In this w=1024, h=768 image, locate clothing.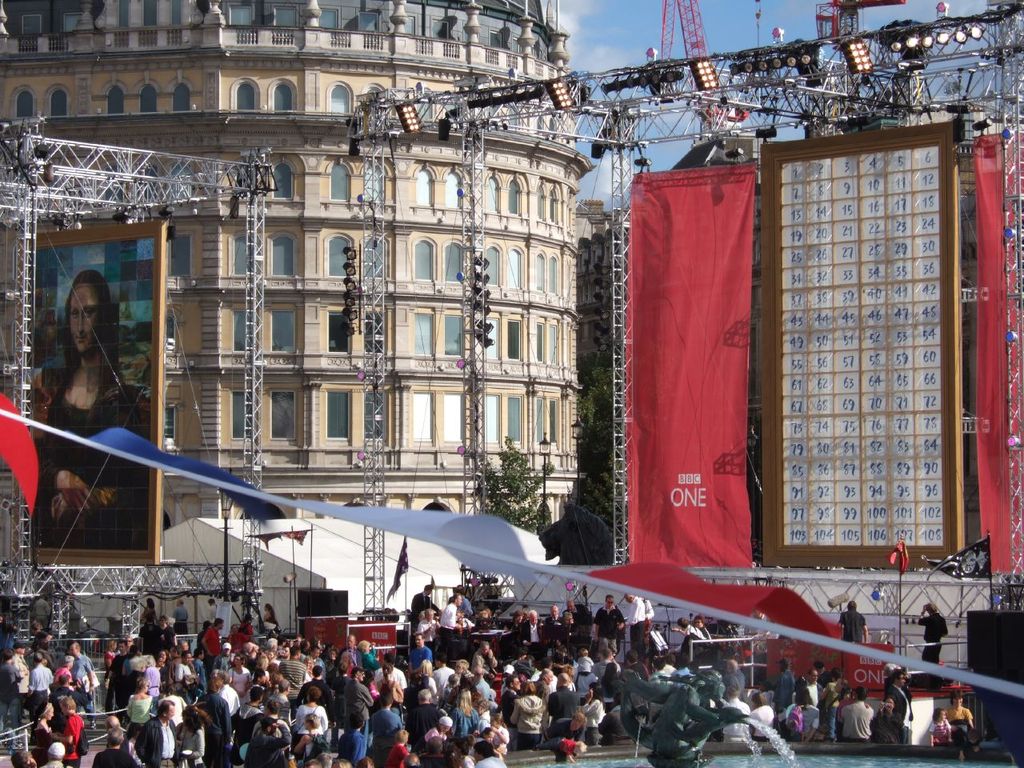
Bounding box: left=590, top=608, right=623, bottom=658.
